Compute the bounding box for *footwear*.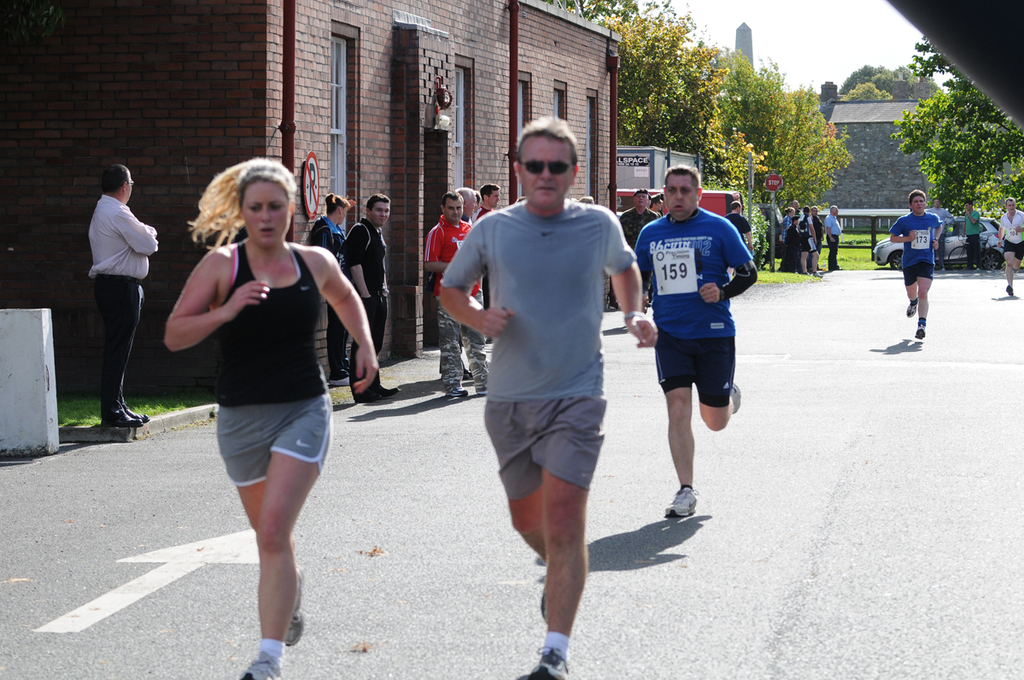
99:403:144:431.
